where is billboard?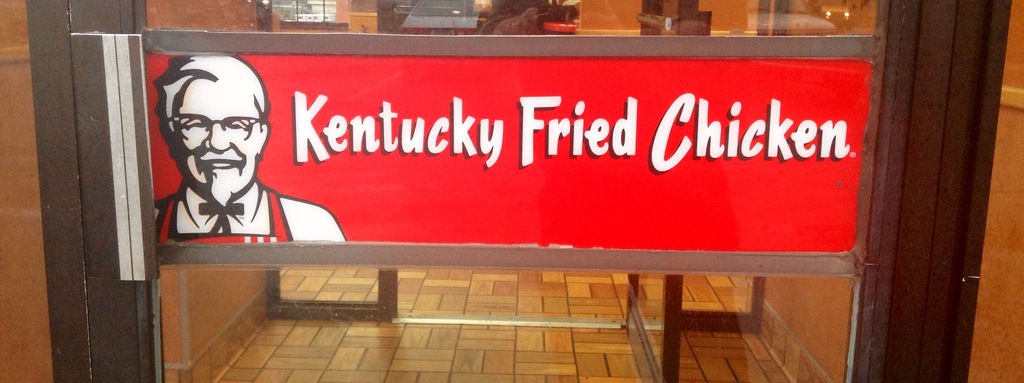
[left=141, top=54, right=872, bottom=249].
